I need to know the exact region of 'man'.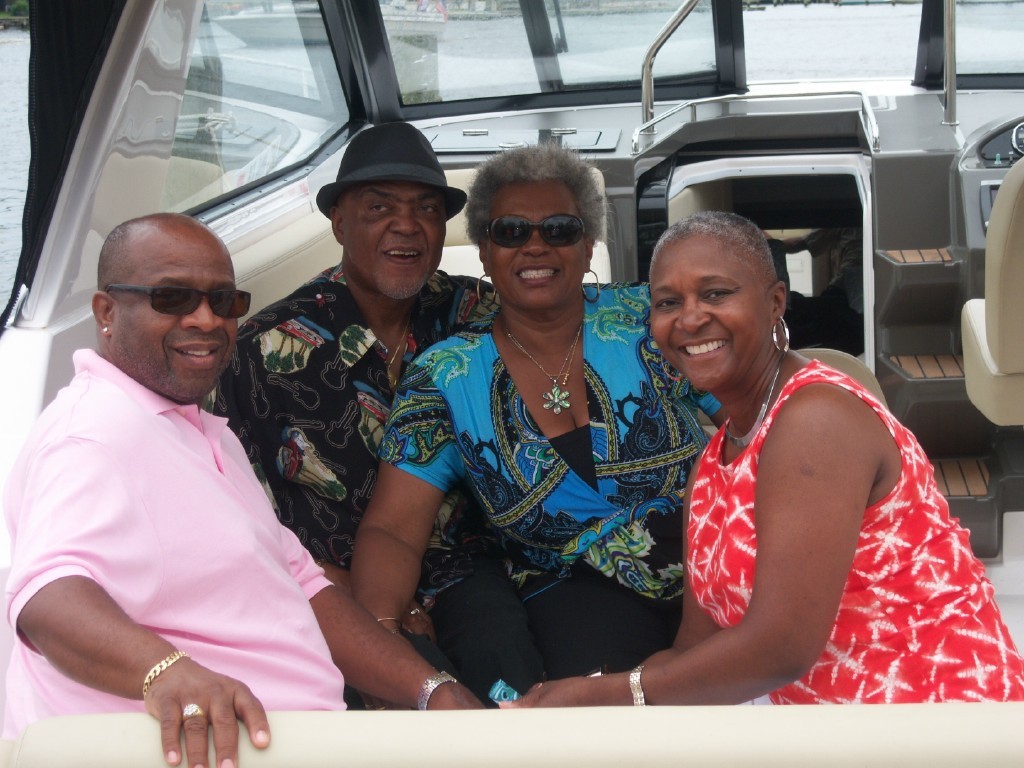
Region: 210, 125, 507, 638.
